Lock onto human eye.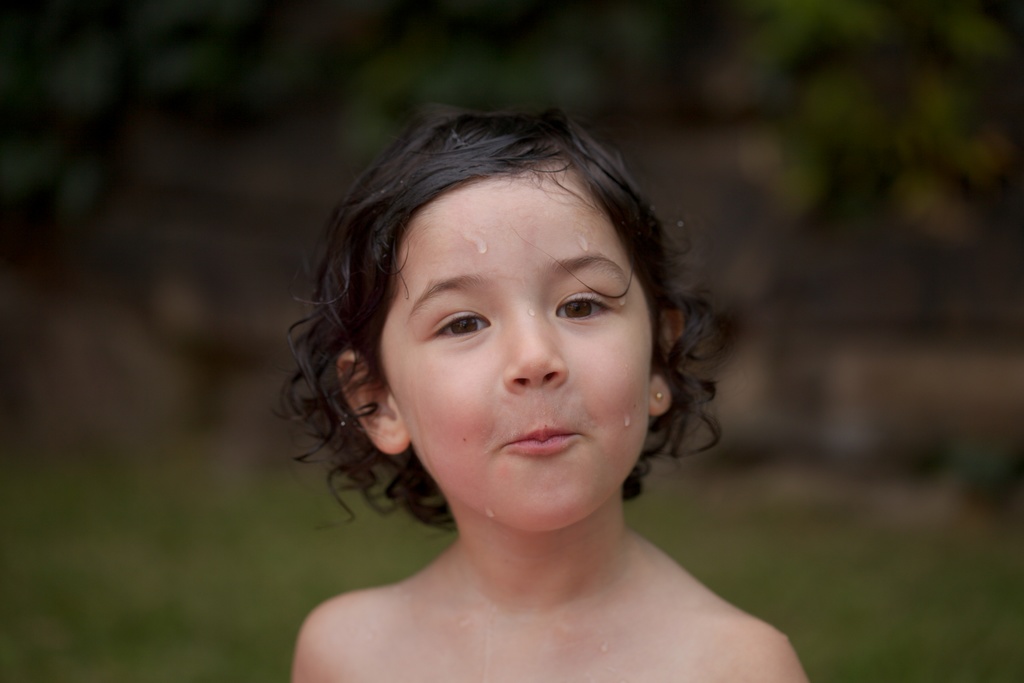
Locked: {"x1": 425, "y1": 295, "x2": 493, "y2": 349}.
